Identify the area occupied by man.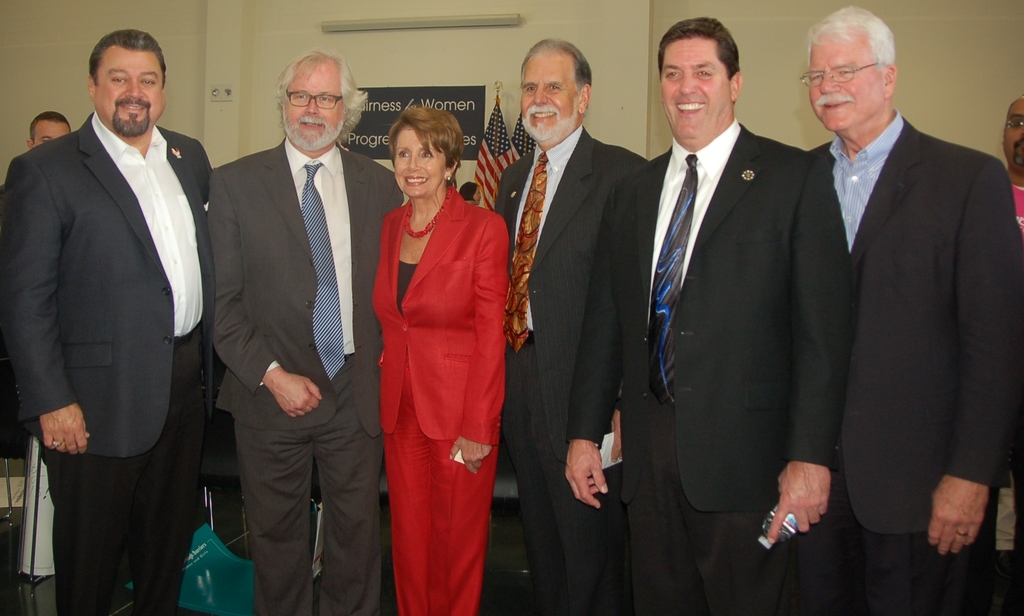
Area: 0:28:215:615.
